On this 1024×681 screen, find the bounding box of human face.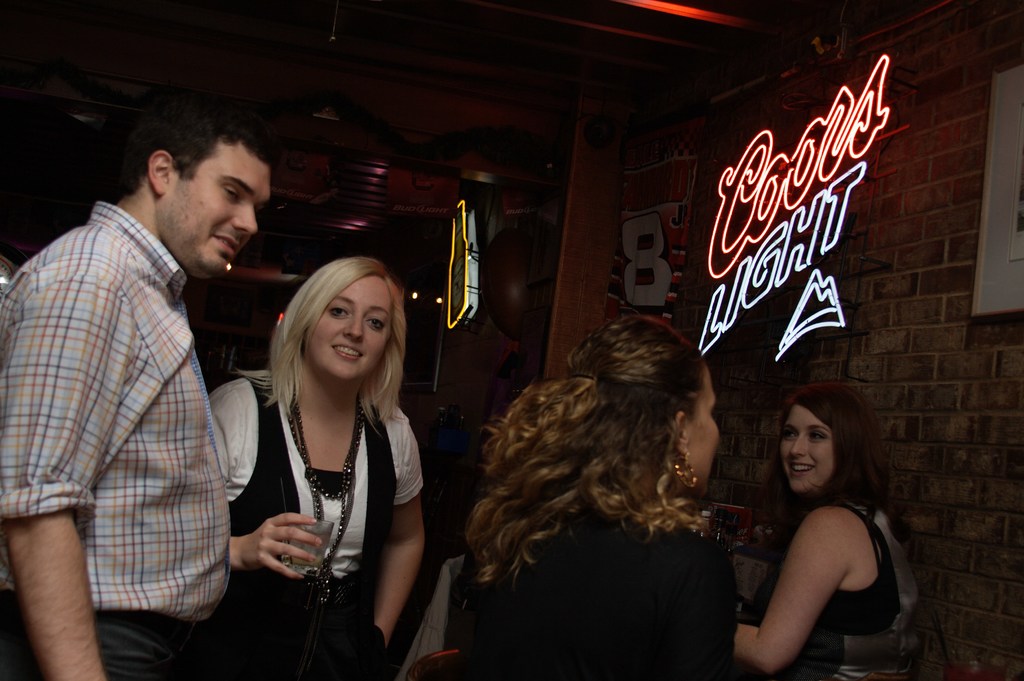
Bounding box: 168, 156, 271, 285.
